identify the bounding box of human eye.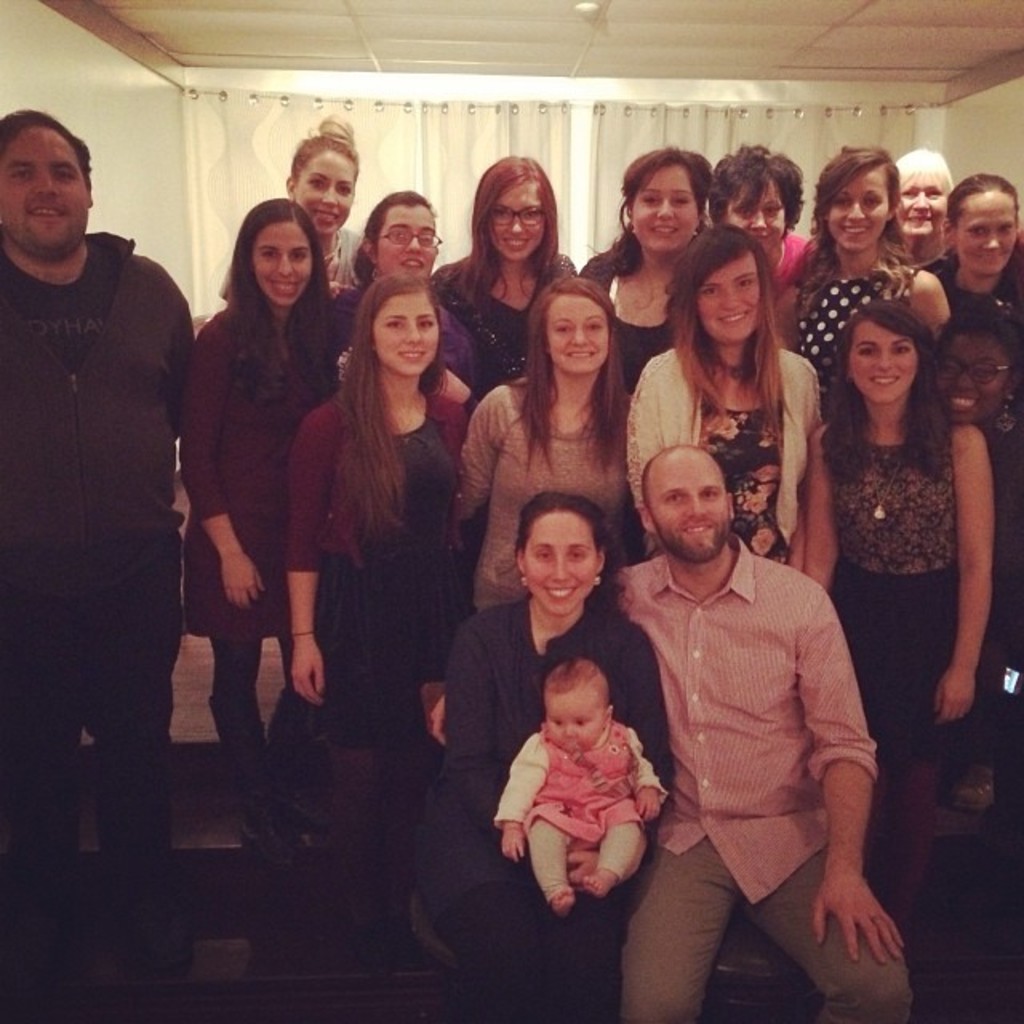
Rect(490, 206, 507, 227).
